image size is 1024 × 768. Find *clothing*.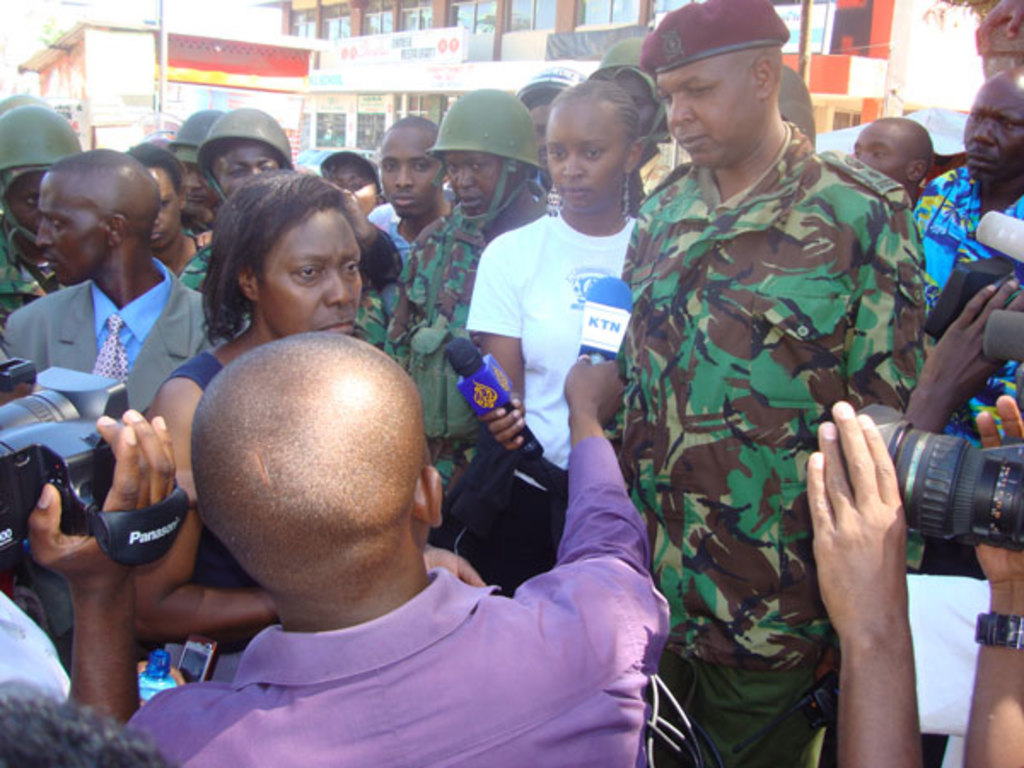
crop(0, 253, 210, 411).
